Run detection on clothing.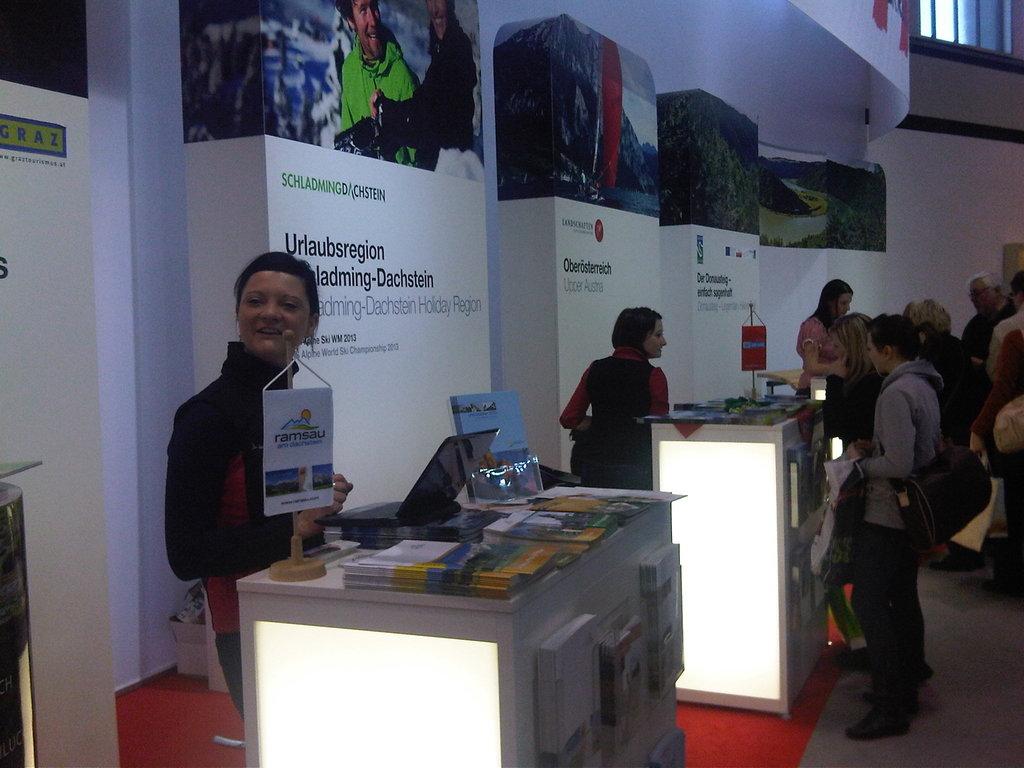
Result: detection(813, 365, 883, 638).
